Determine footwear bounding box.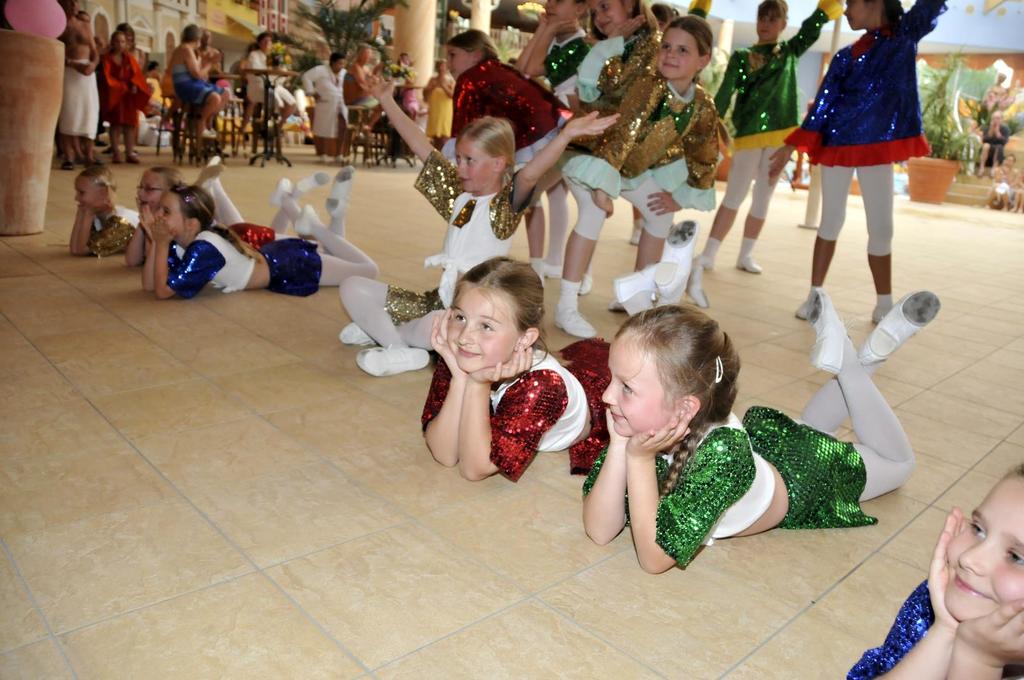
Determined: [324, 164, 353, 215].
